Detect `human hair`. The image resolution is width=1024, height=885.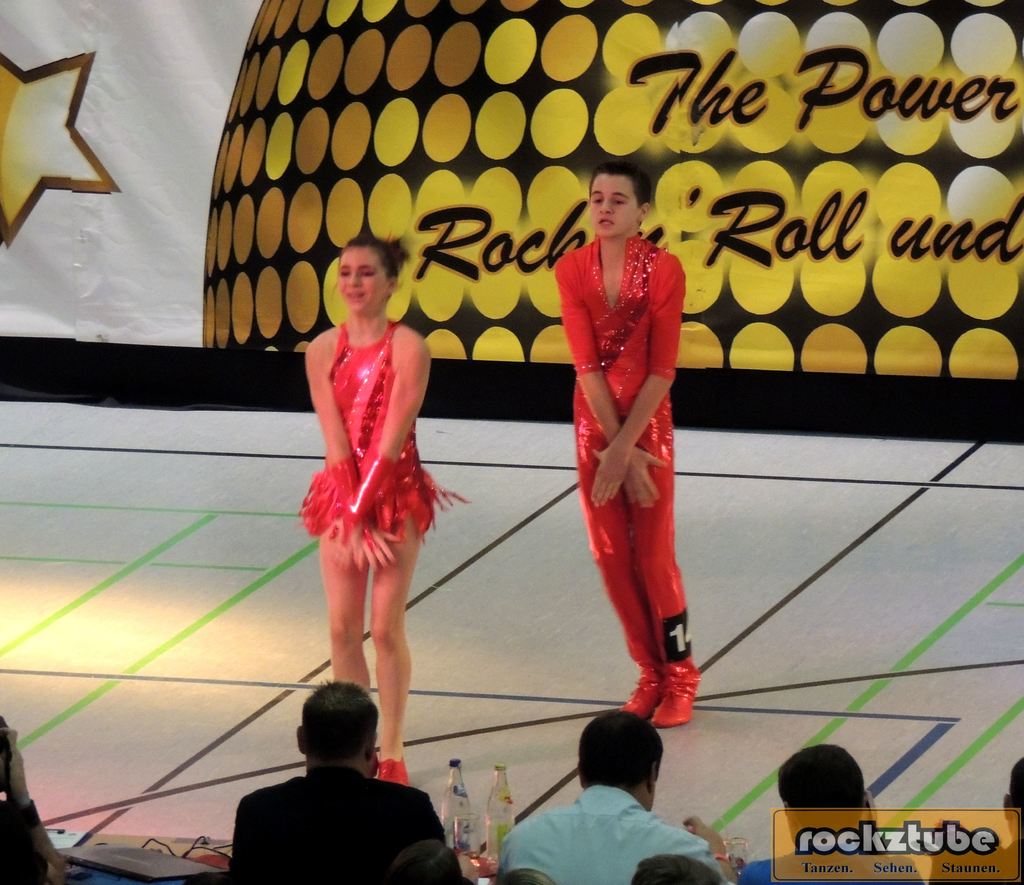
left=577, top=711, right=667, bottom=793.
